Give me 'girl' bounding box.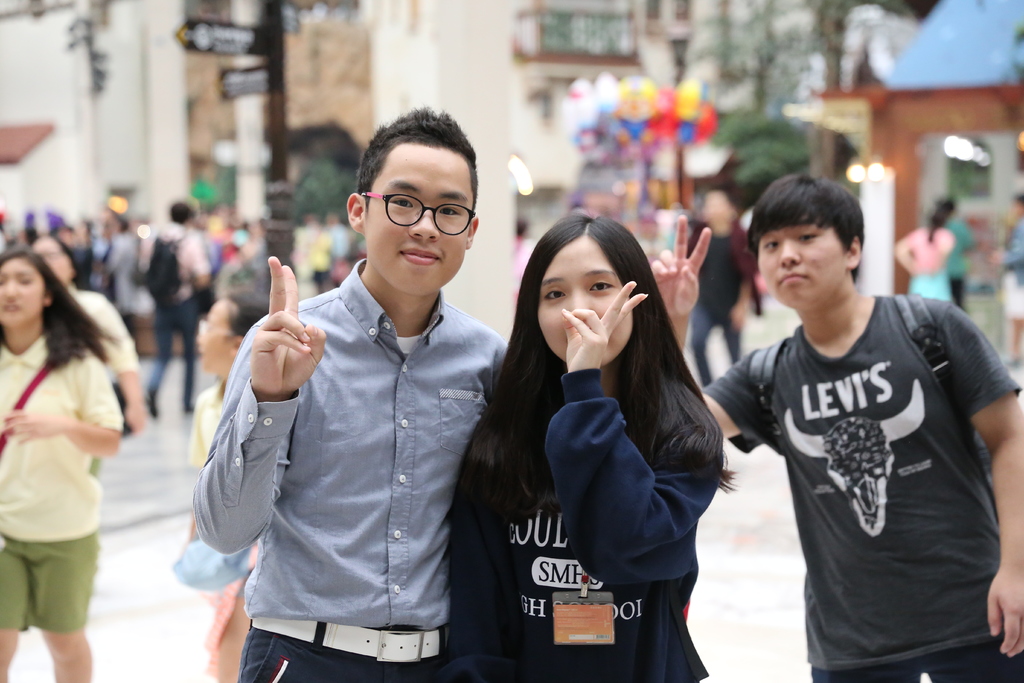
x1=0 y1=244 x2=124 y2=682.
